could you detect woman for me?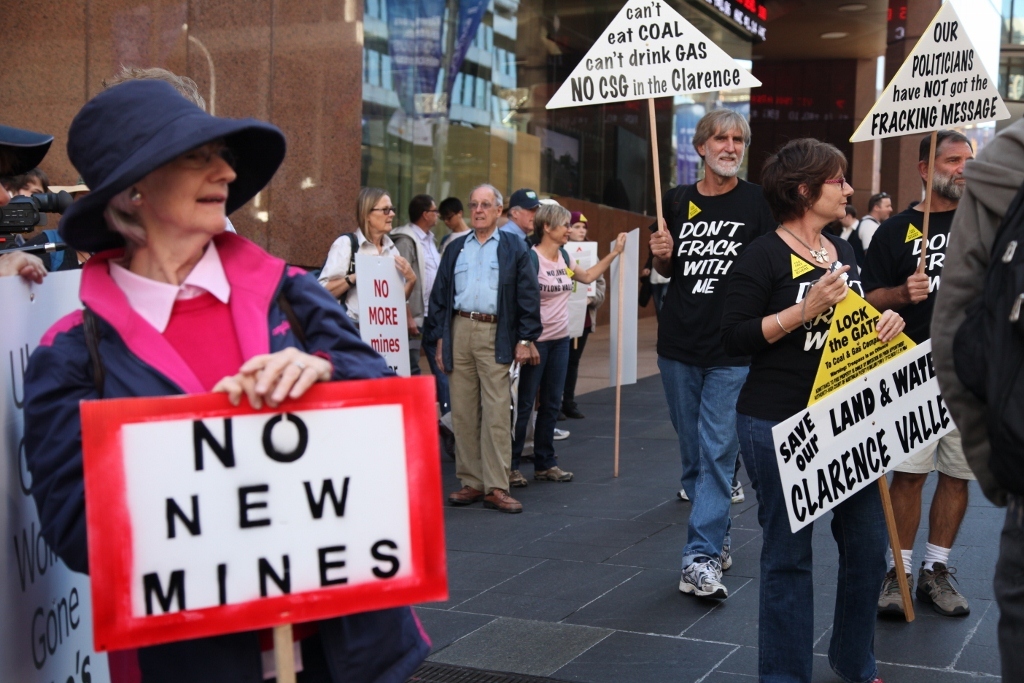
Detection result: {"x1": 314, "y1": 184, "x2": 420, "y2": 359}.
